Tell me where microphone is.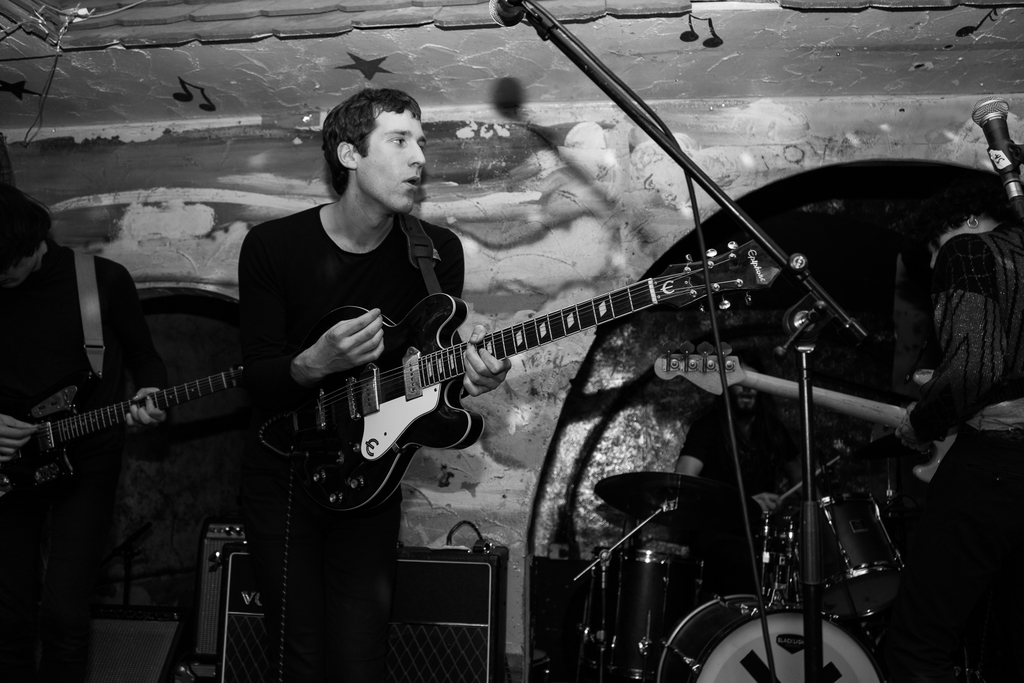
microphone is at <bbox>966, 95, 1023, 223</bbox>.
